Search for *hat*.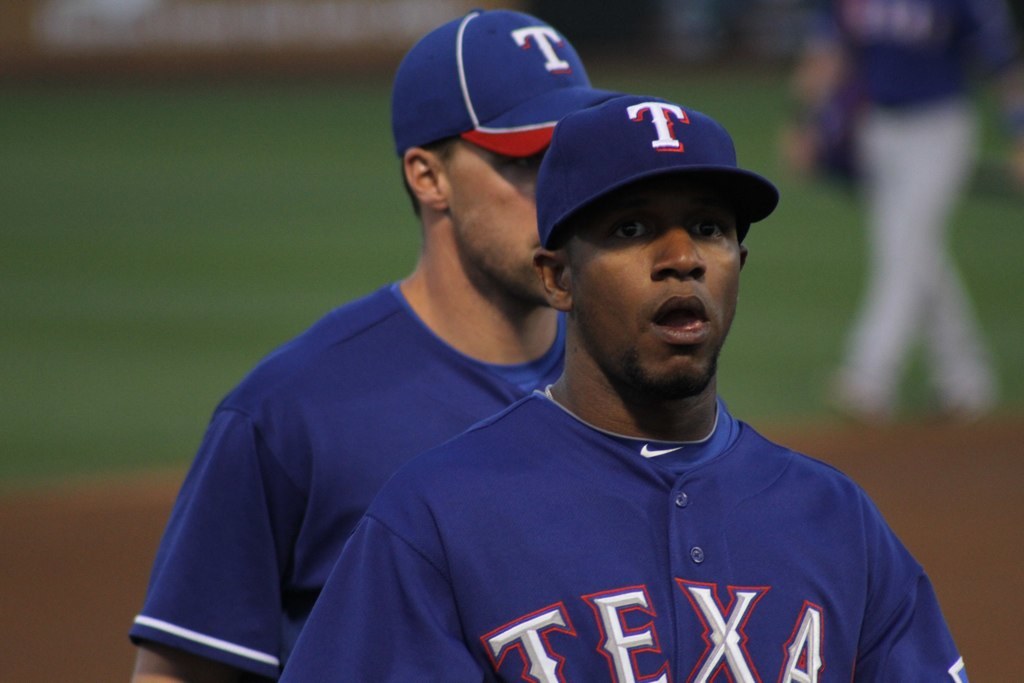
Found at {"x1": 537, "y1": 101, "x2": 779, "y2": 251}.
